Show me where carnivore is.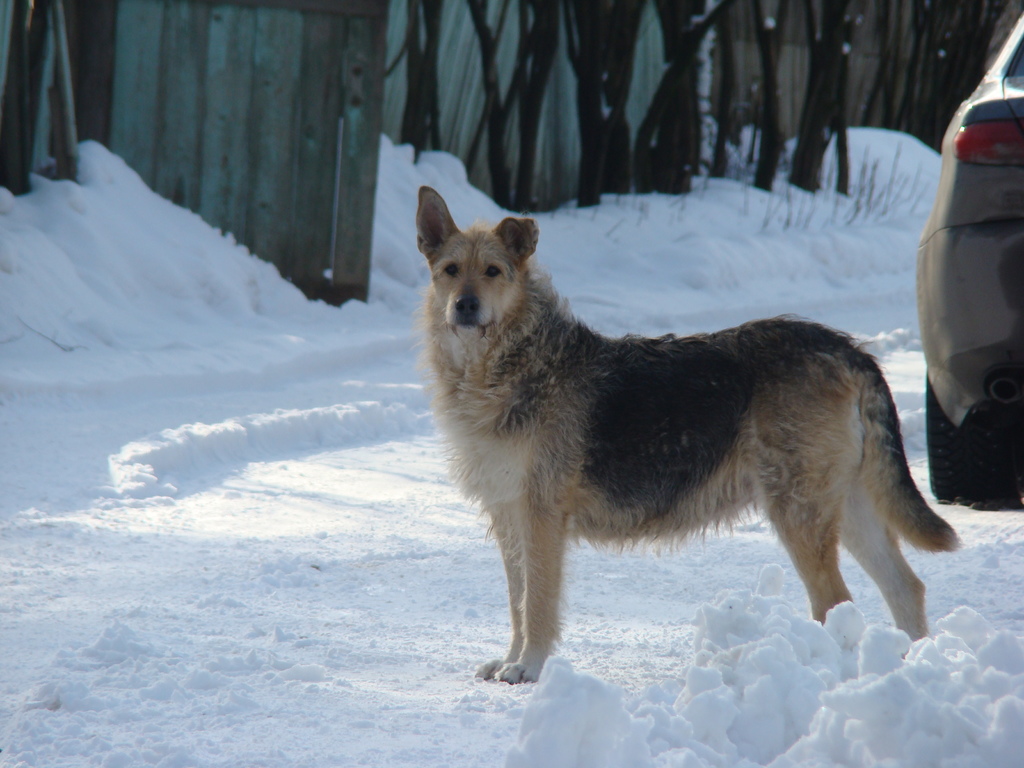
carnivore is at [413,182,970,700].
